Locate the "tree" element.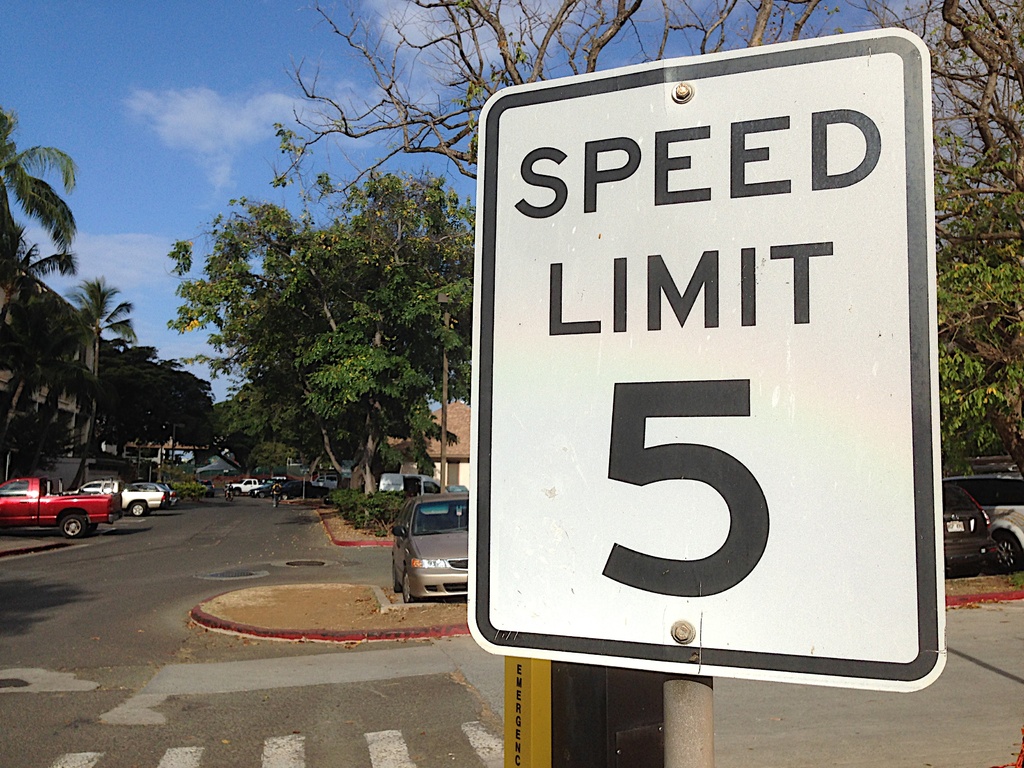
Element bbox: box(0, 107, 86, 271).
